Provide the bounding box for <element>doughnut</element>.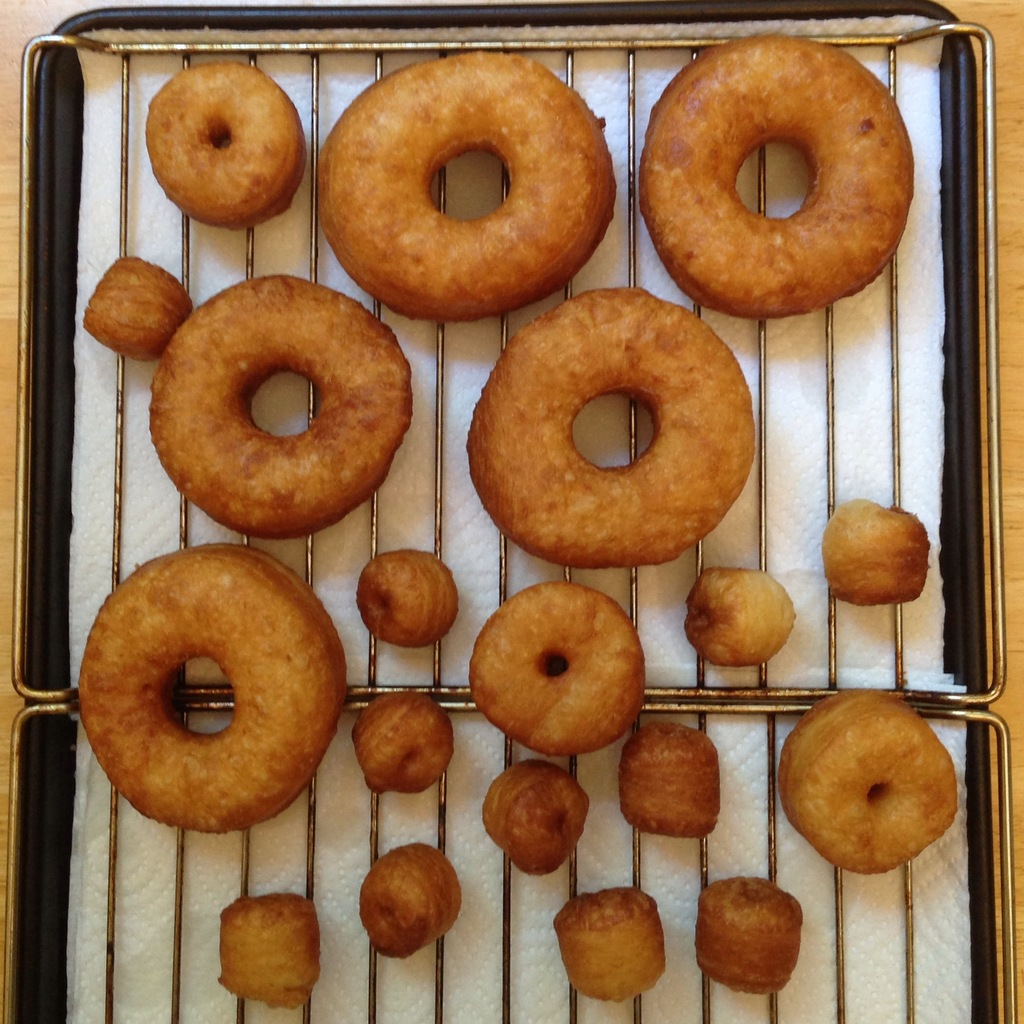
76 538 348 824.
